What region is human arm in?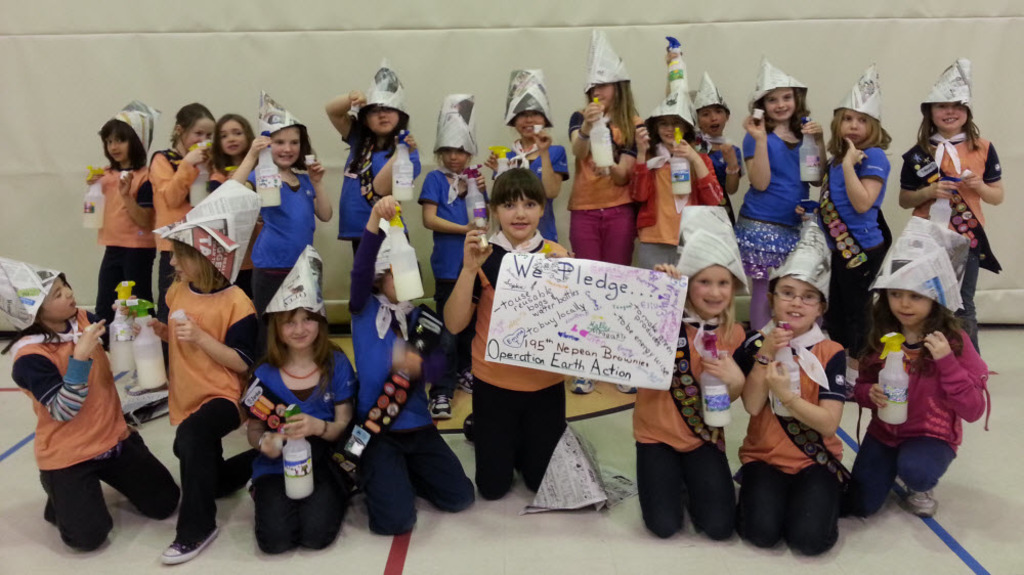
[left=146, top=139, right=214, bottom=213].
